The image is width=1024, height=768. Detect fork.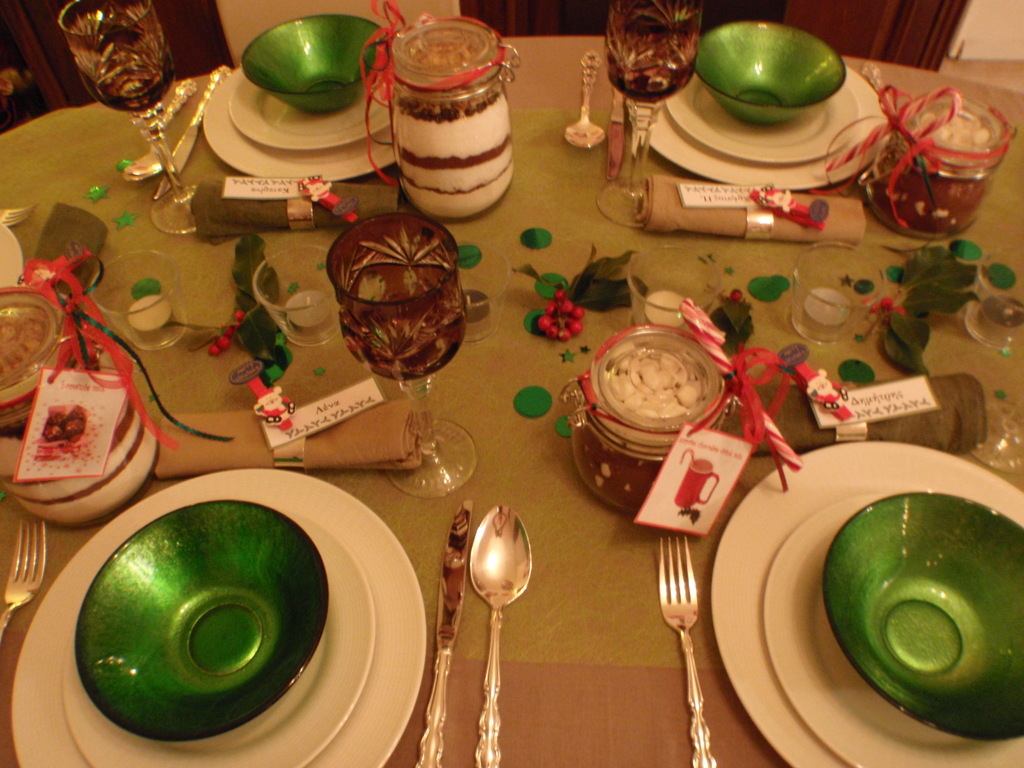
Detection: [left=0, top=204, right=38, bottom=227].
